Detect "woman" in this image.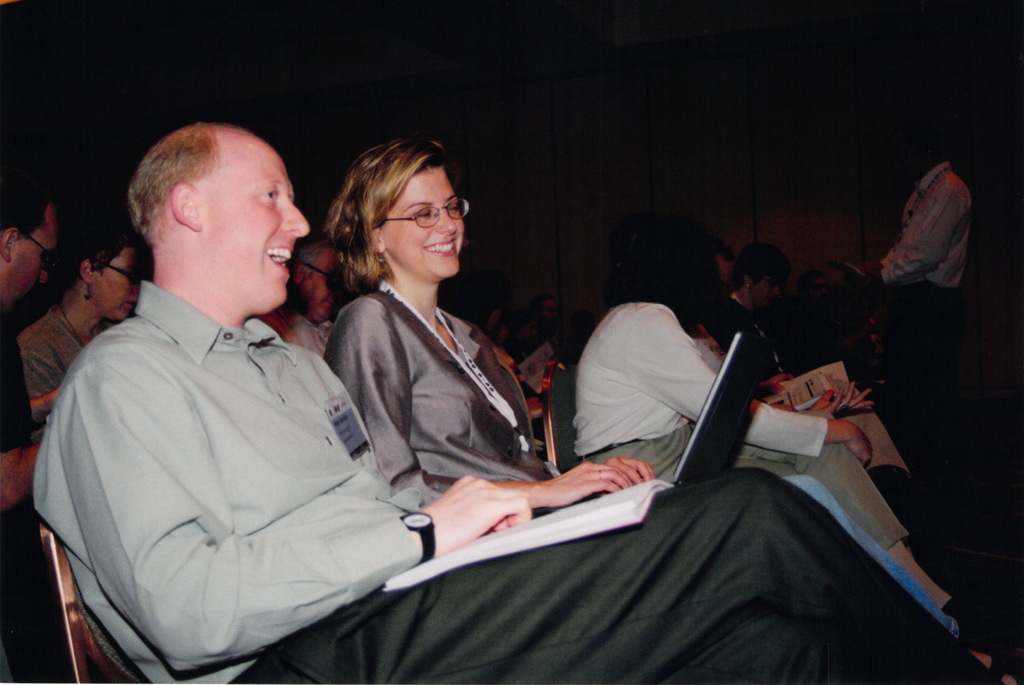
Detection: l=321, t=134, r=1017, b=684.
